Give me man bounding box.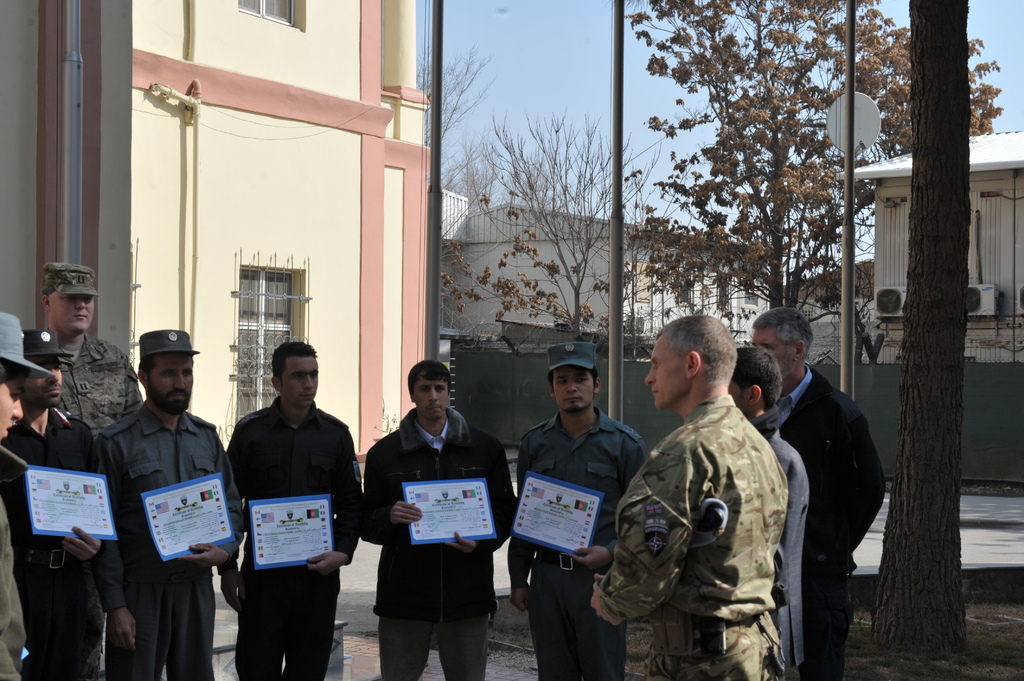
crop(19, 259, 146, 680).
